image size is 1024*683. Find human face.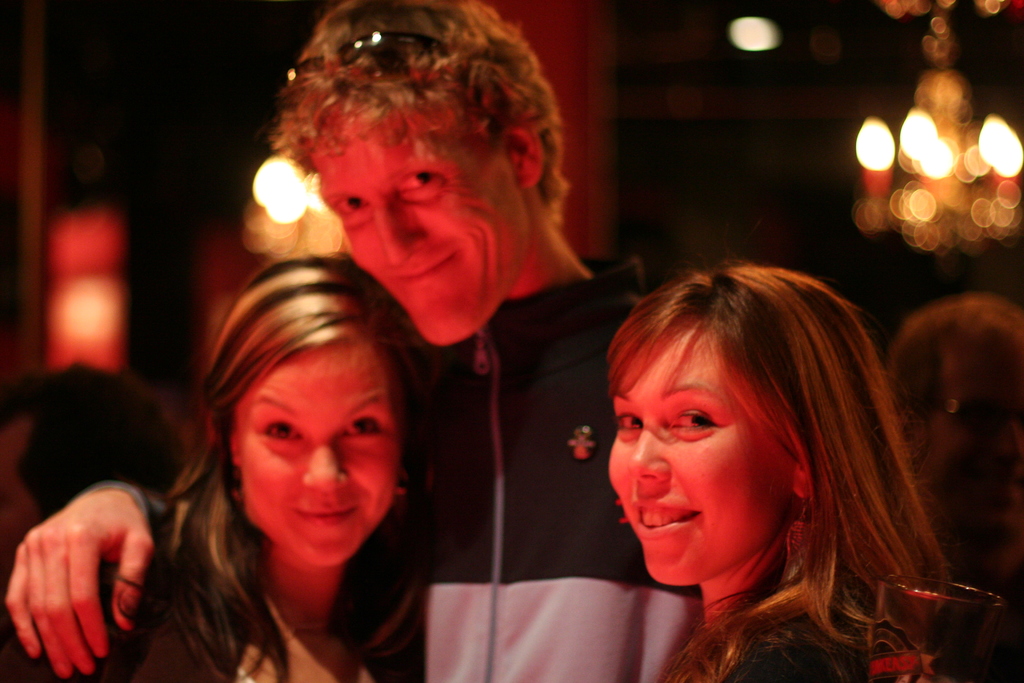
crop(240, 350, 401, 562).
